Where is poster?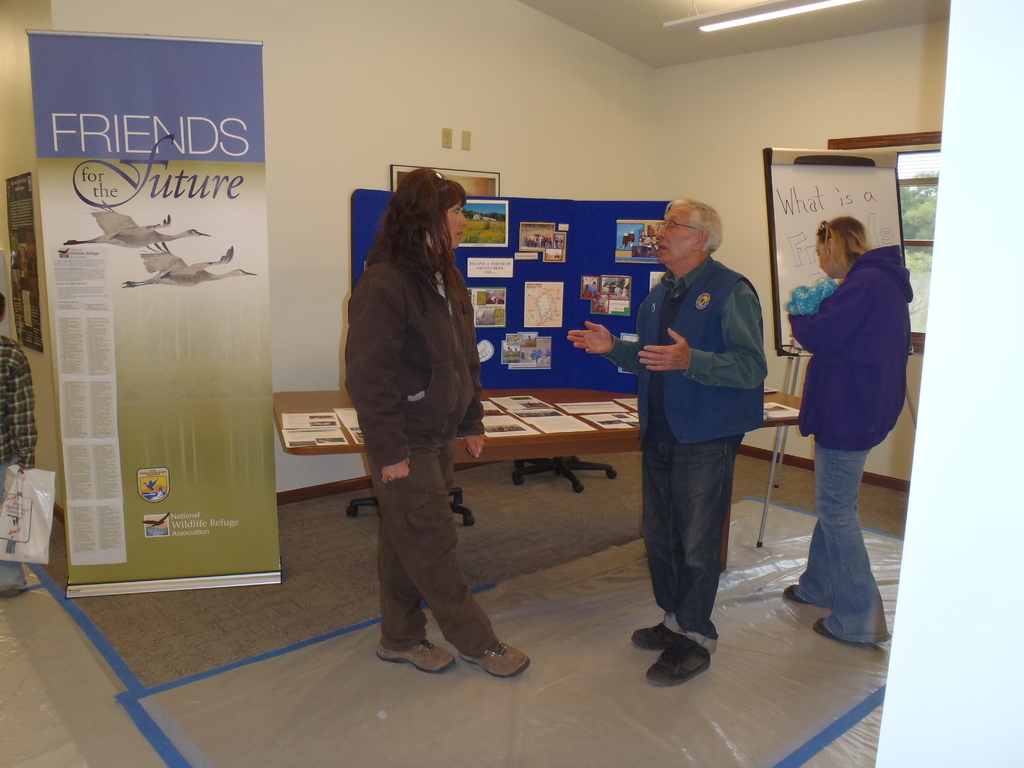
[541, 228, 569, 264].
